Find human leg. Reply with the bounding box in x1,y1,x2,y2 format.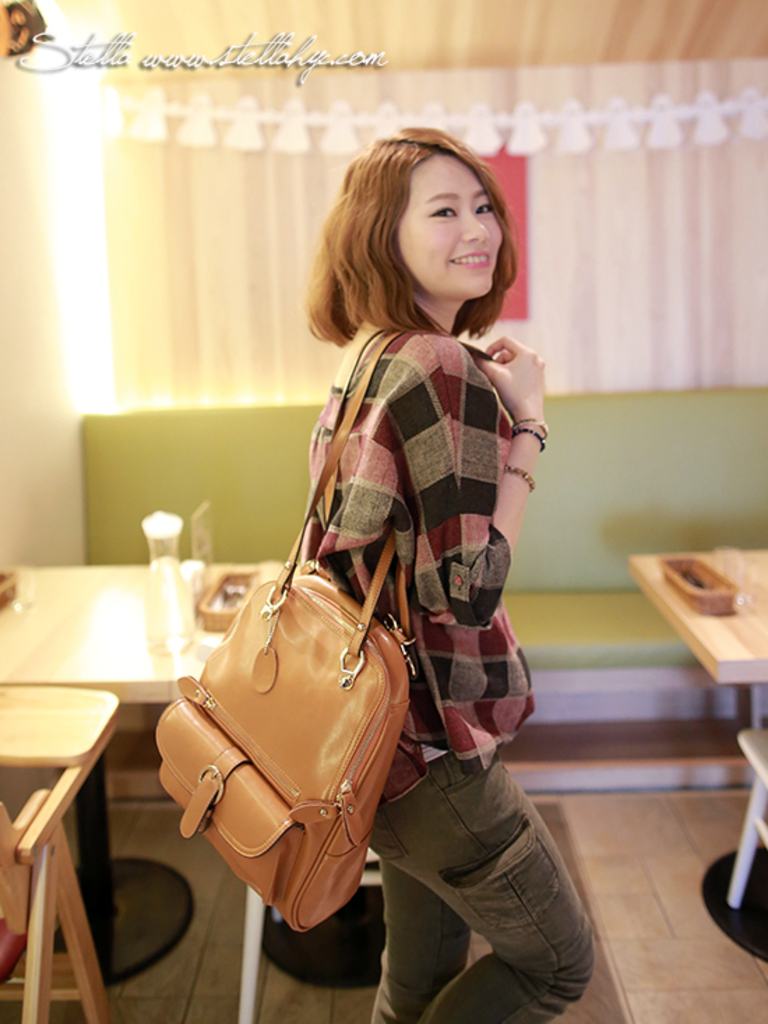
373,735,613,1023.
